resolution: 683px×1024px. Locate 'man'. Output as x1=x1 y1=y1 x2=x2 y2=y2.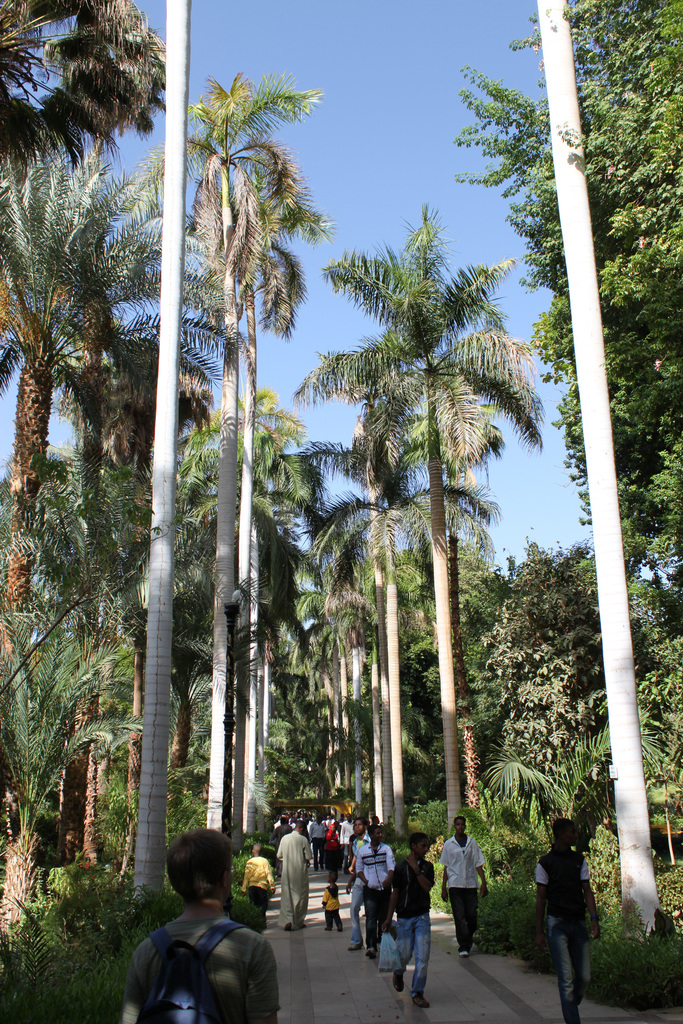
x1=350 y1=818 x2=380 y2=958.
